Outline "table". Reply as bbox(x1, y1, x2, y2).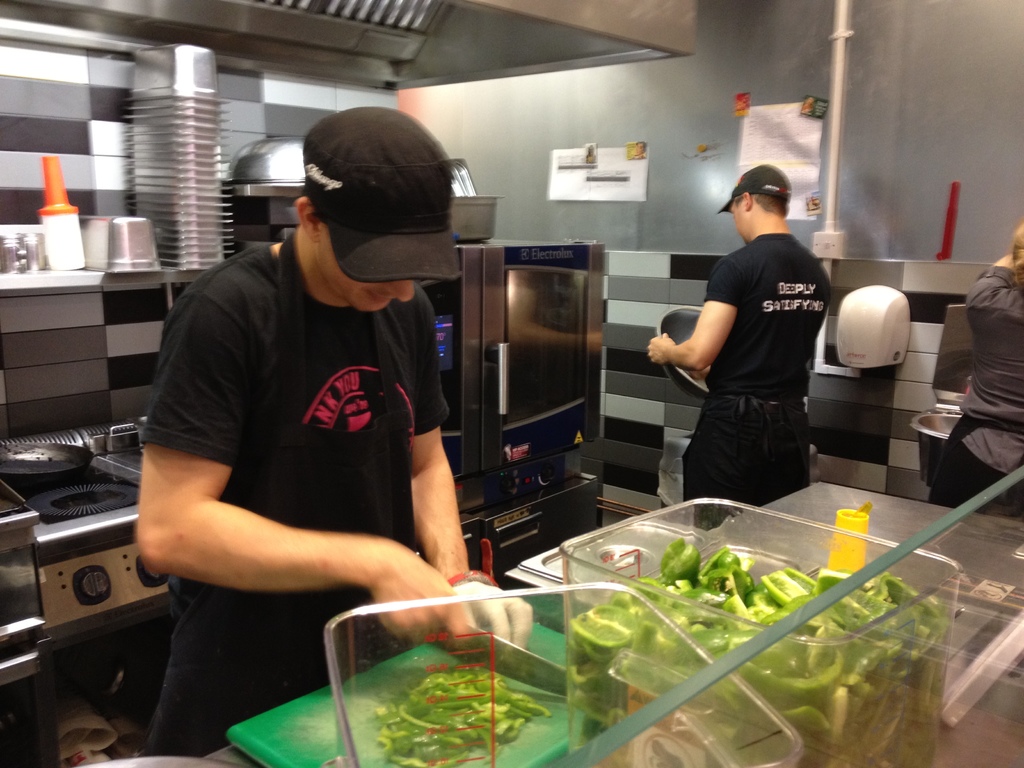
bbox(220, 485, 1023, 739).
